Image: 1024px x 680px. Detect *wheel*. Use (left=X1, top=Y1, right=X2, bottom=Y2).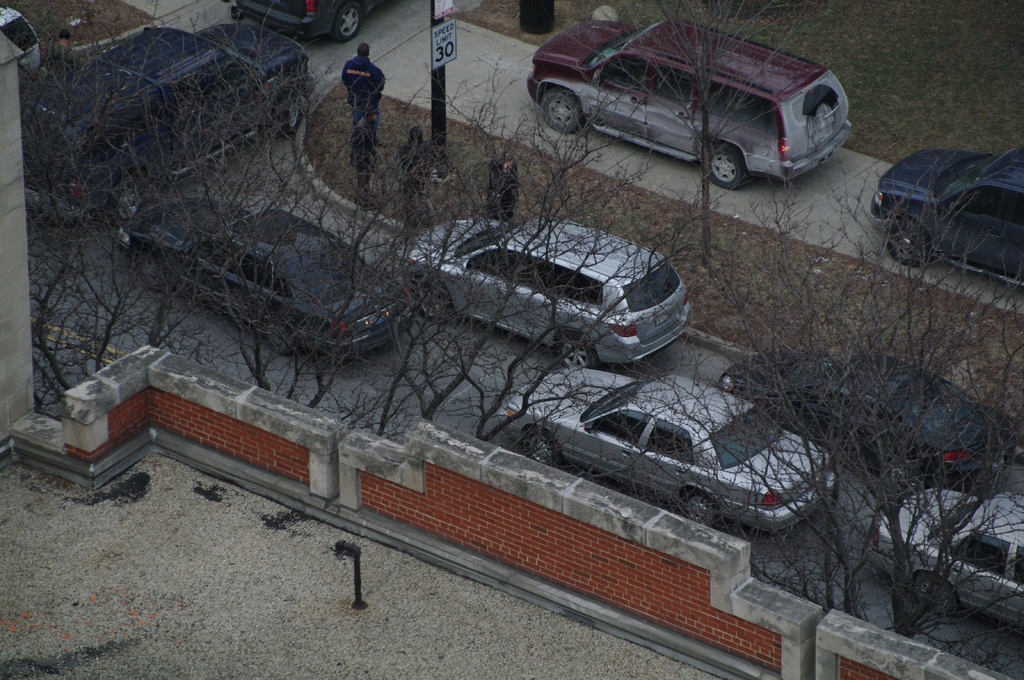
(left=891, top=463, right=924, bottom=496).
